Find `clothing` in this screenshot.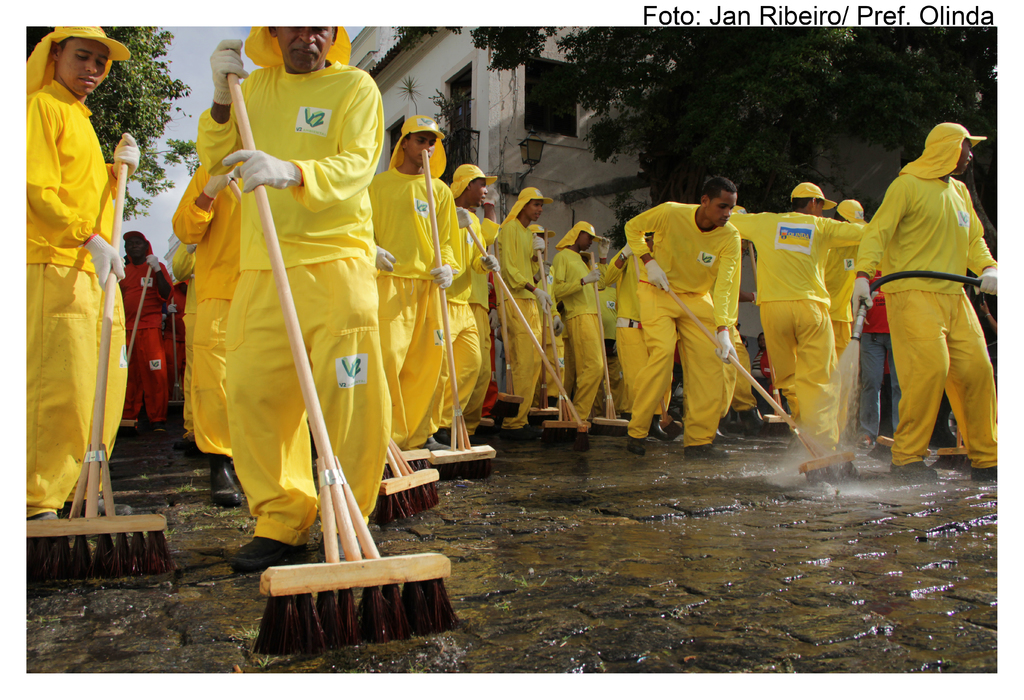
The bounding box for `clothing` is (x1=816, y1=237, x2=863, y2=371).
